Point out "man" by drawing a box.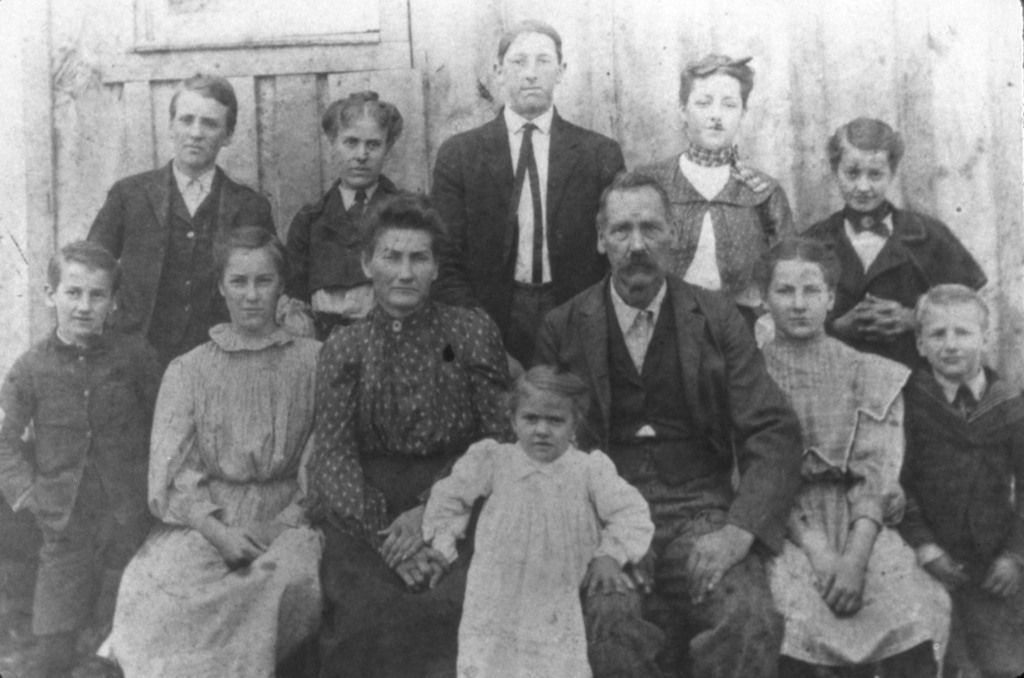
left=83, top=75, right=282, bottom=363.
